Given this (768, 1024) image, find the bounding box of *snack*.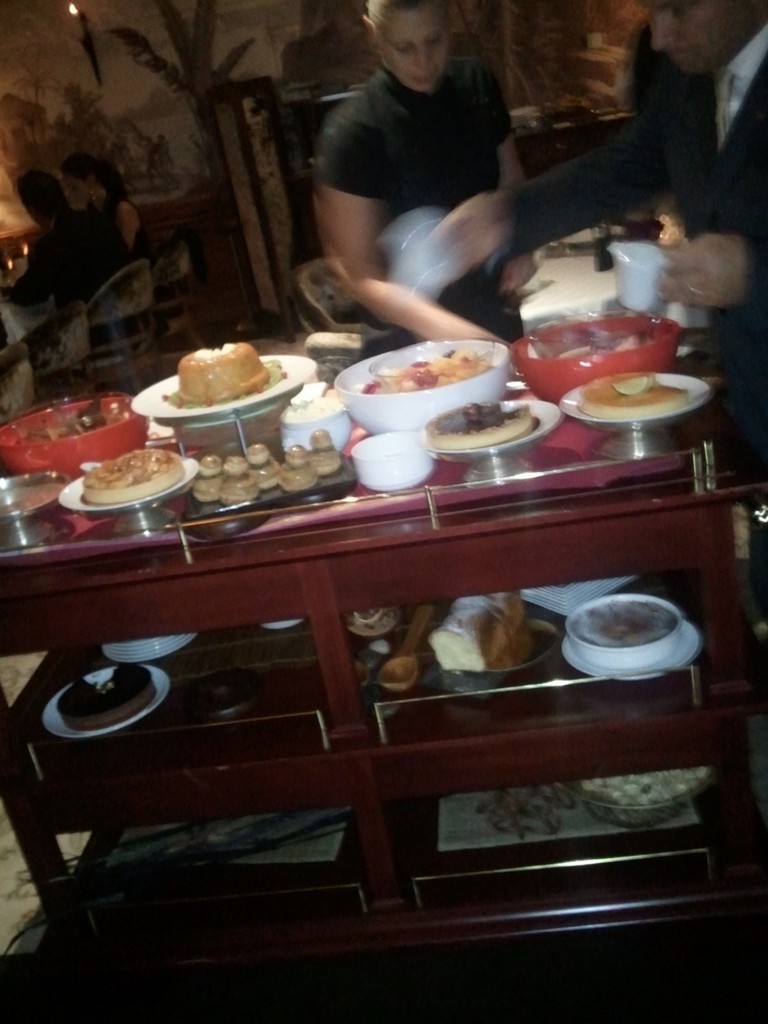
<box>86,451,193,498</box>.
